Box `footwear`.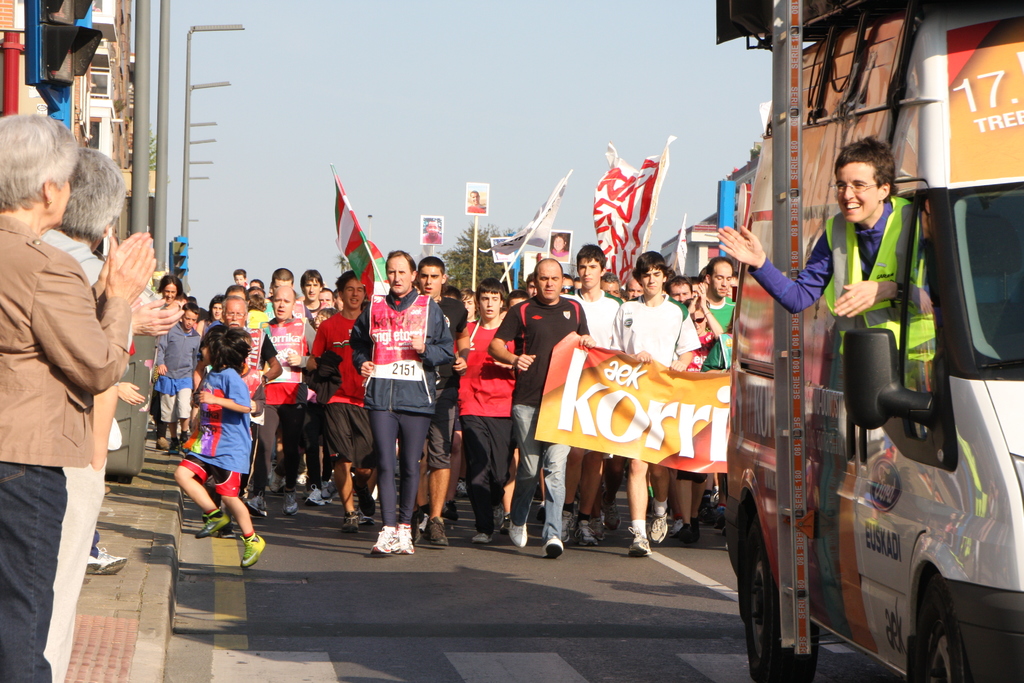
{"left": 322, "top": 483, "right": 332, "bottom": 502}.
